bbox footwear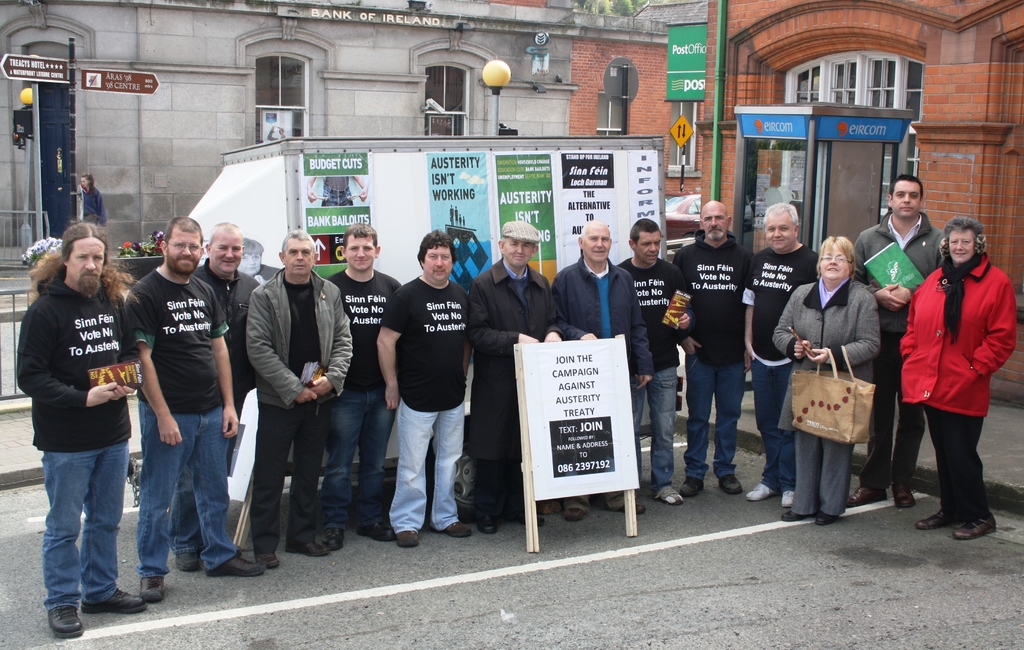
x1=778 y1=489 x2=796 y2=505
